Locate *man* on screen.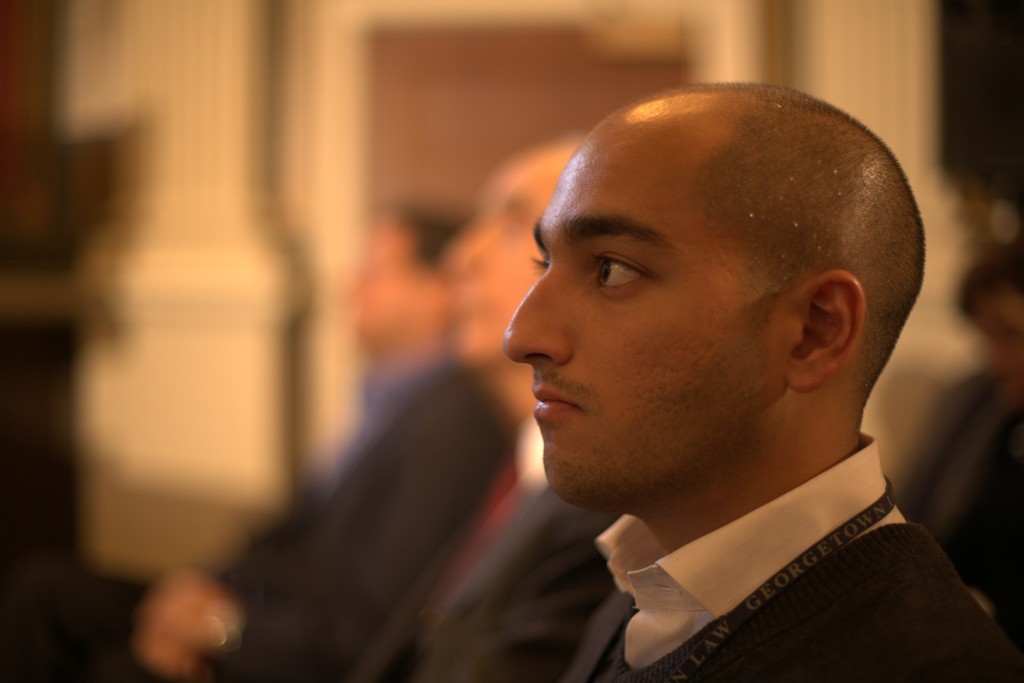
On screen at 342/68/1023/682.
